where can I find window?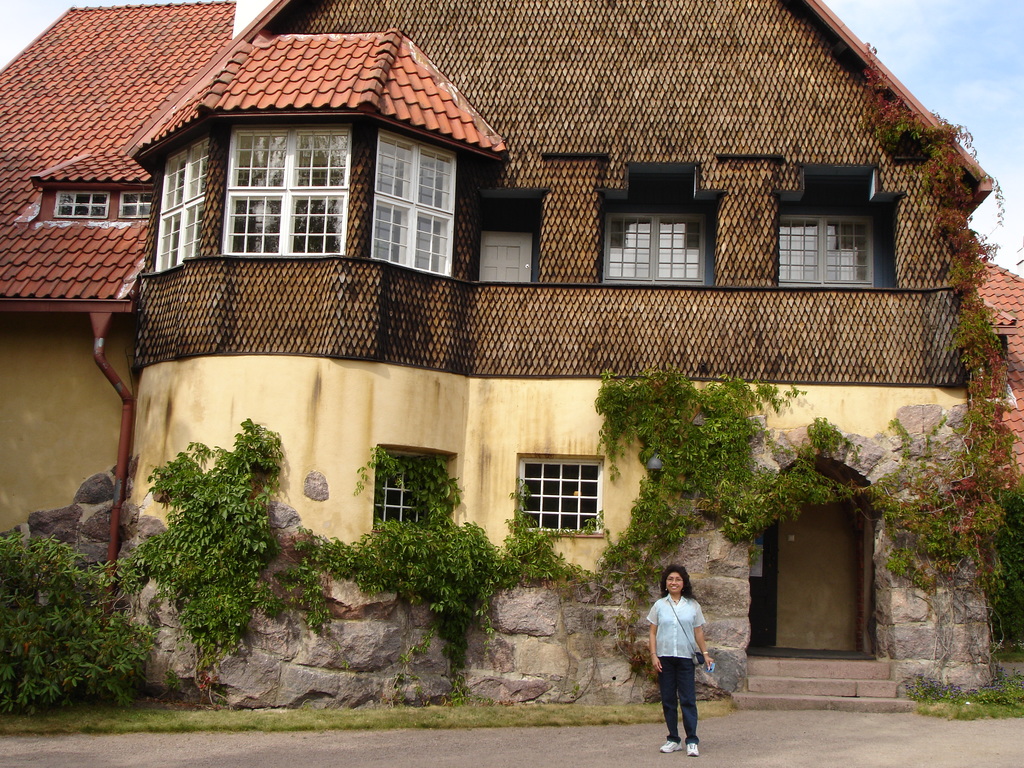
You can find it at (left=156, top=138, right=210, bottom=275).
